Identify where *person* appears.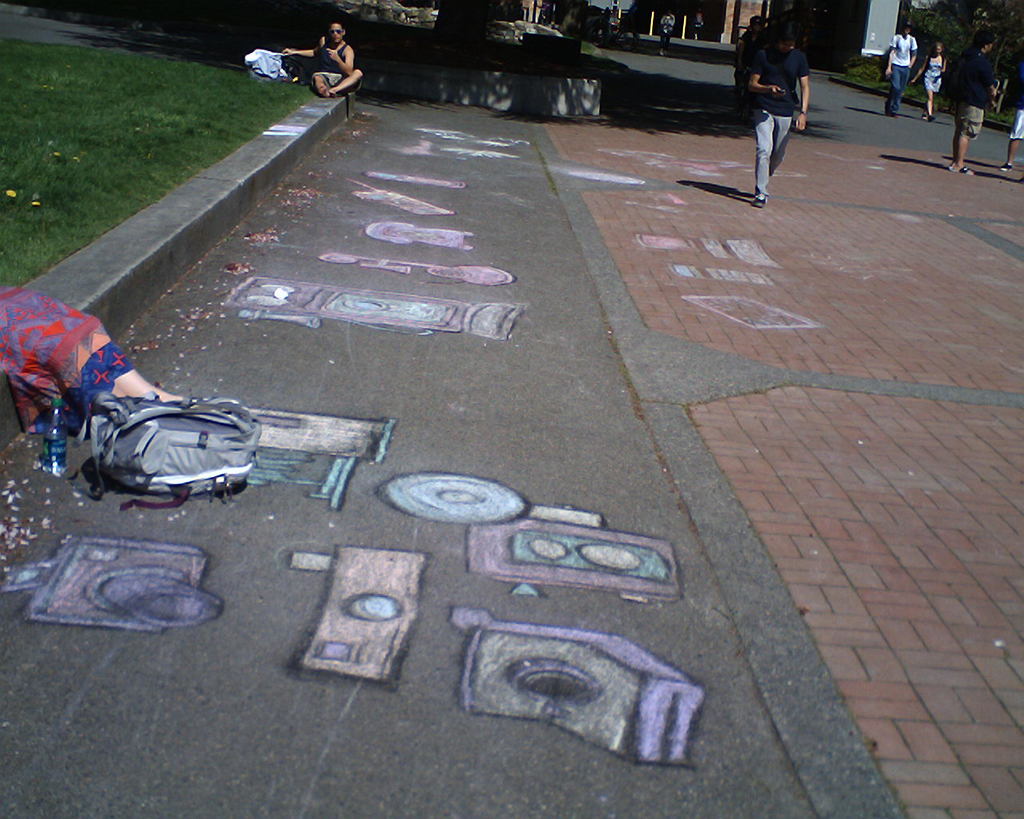
Appears at (x1=734, y1=12, x2=778, y2=86).
